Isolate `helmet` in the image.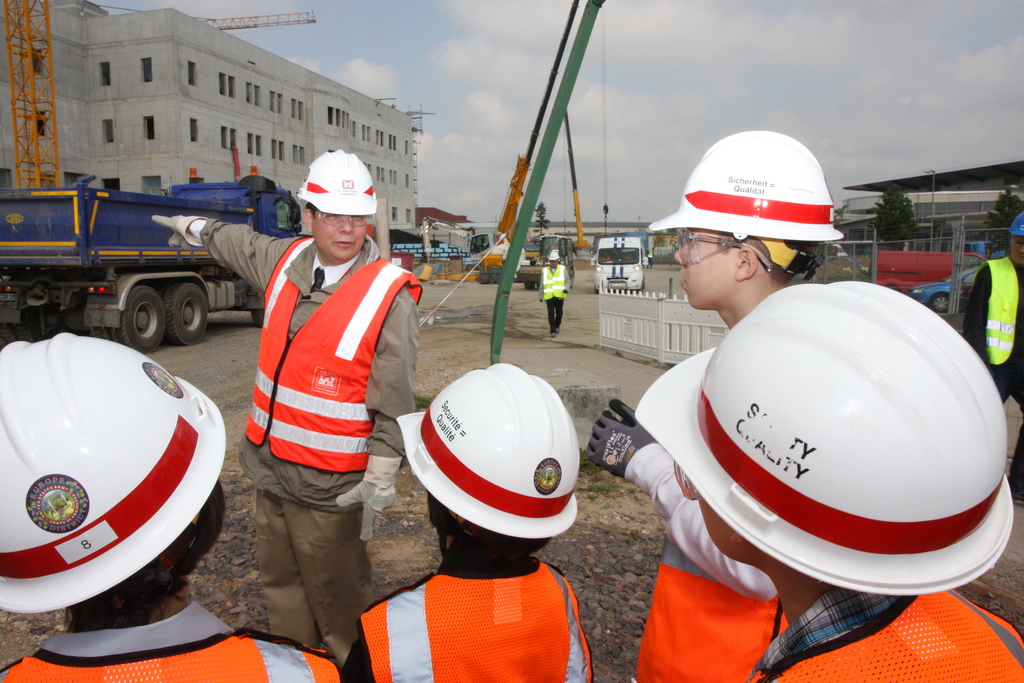
Isolated region: (636,283,1016,599).
